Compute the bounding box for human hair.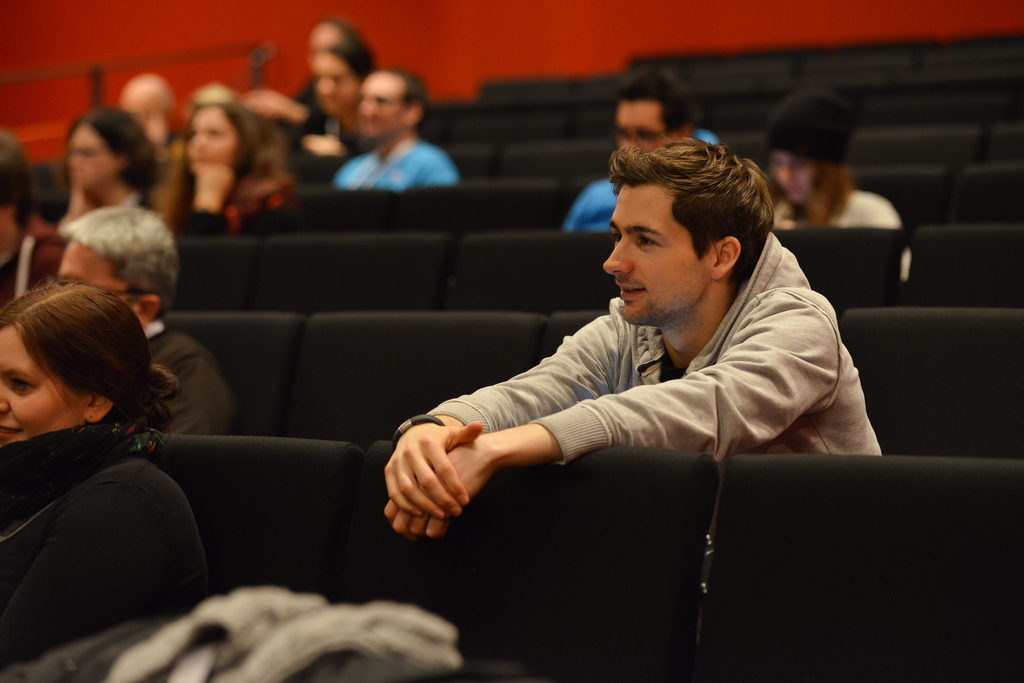
x1=1, y1=132, x2=37, y2=233.
